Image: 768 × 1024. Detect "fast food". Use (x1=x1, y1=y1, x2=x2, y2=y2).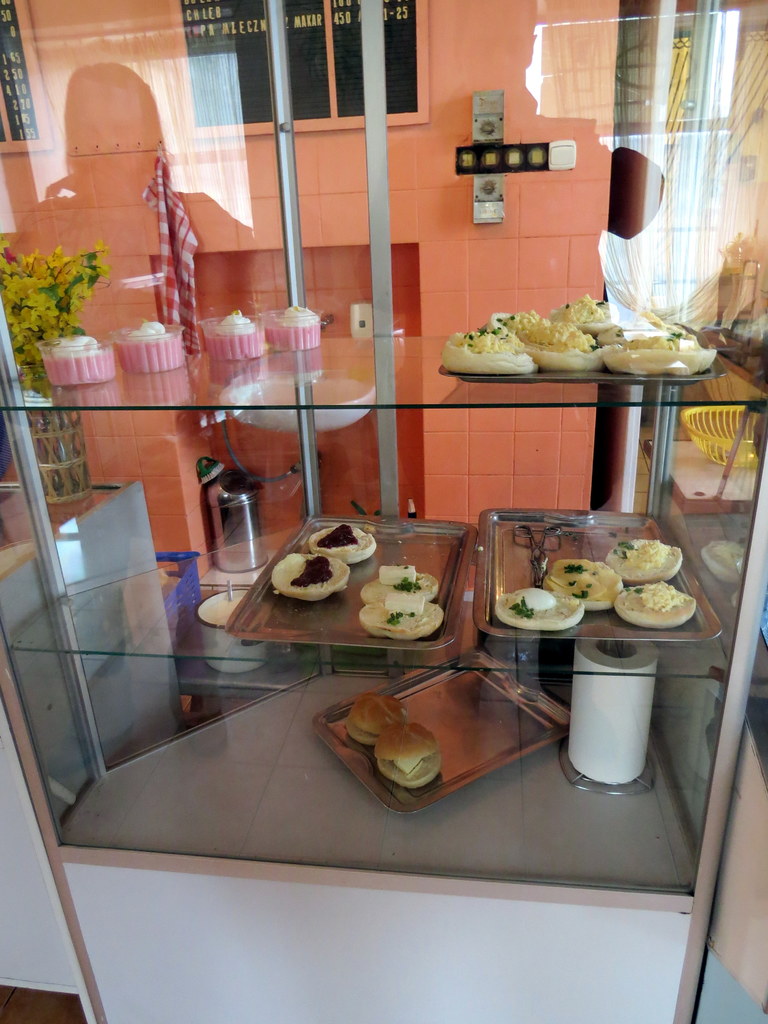
(x1=489, y1=583, x2=587, y2=628).
